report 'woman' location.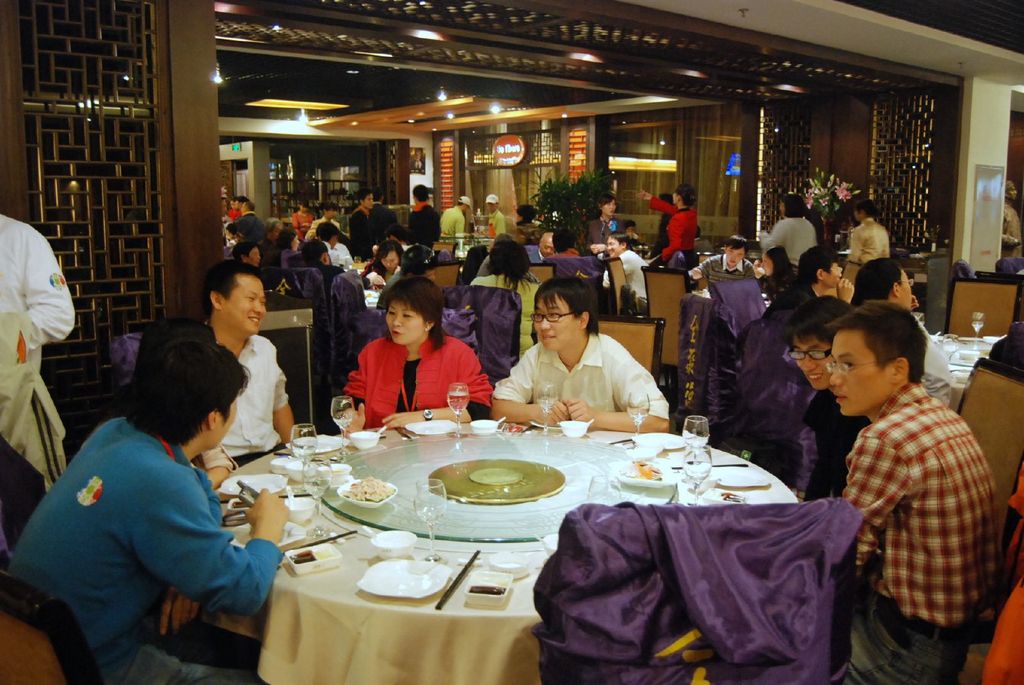
Report: left=442, top=239, right=544, bottom=366.
